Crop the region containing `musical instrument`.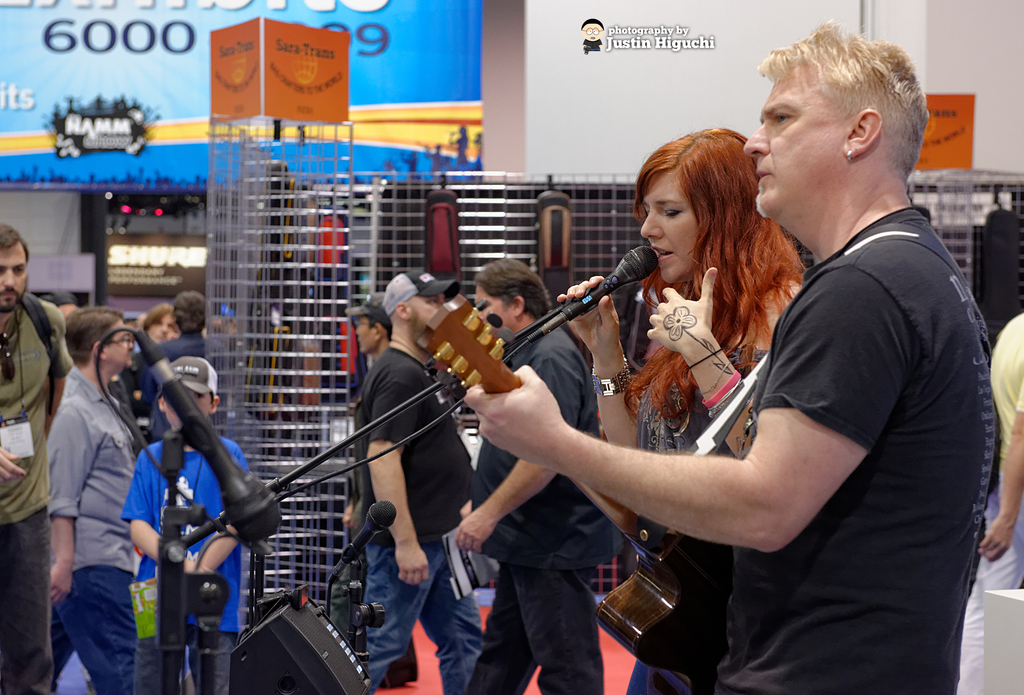
Crop region: [415,291,733,694].
